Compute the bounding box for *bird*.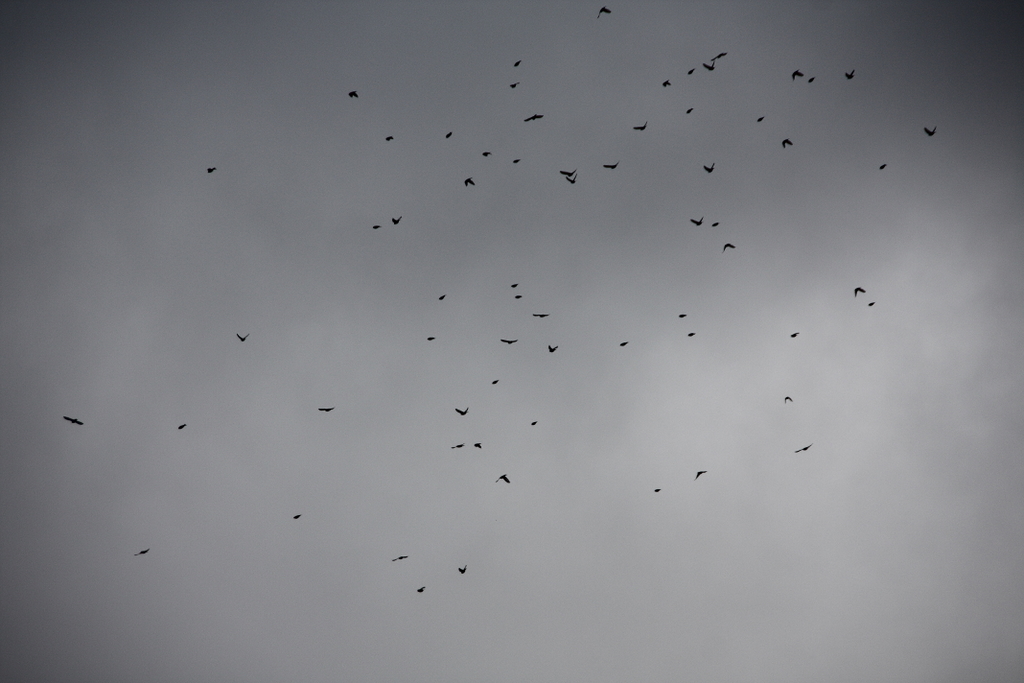
x1=509 y1=82 x2=520 y2=89.
